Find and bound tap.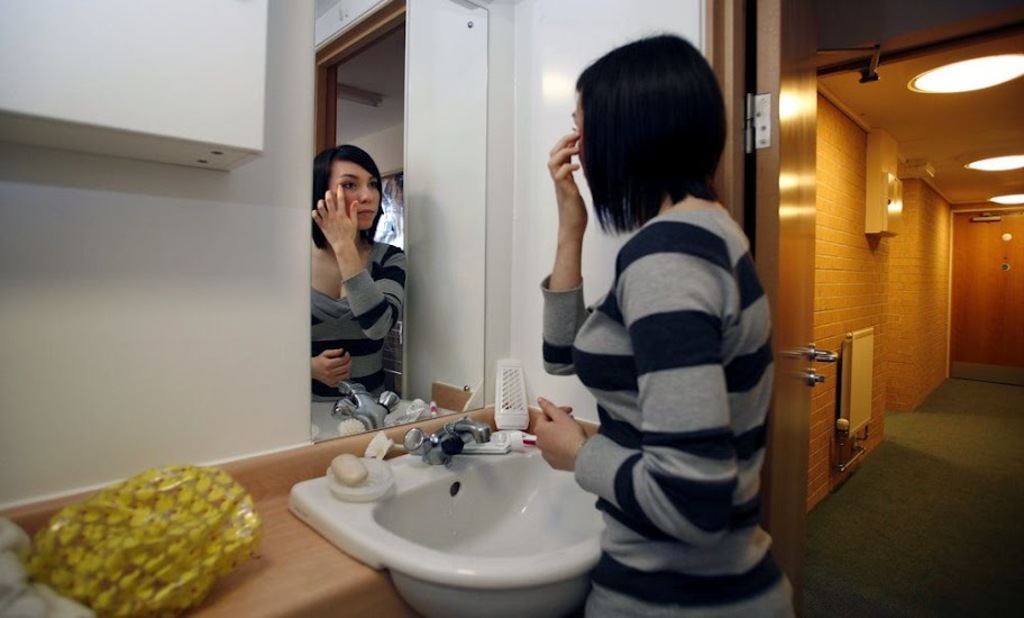
Bound: <box>401,412,488,465</box>.
